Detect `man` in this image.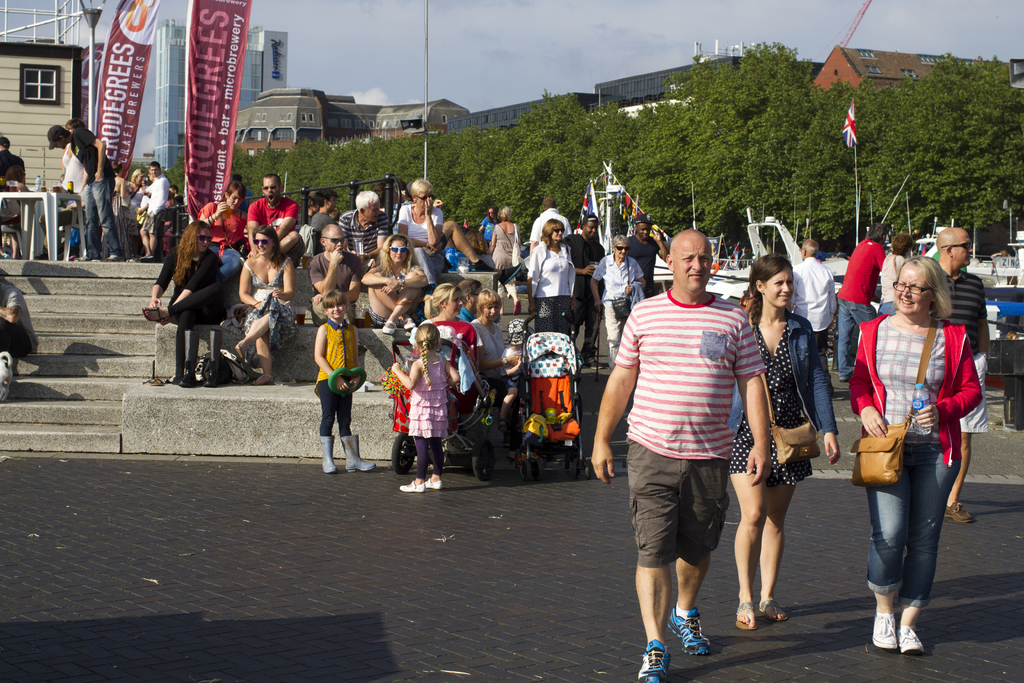
Detection: x1=627, y1=213, x2=669, y2=297.
